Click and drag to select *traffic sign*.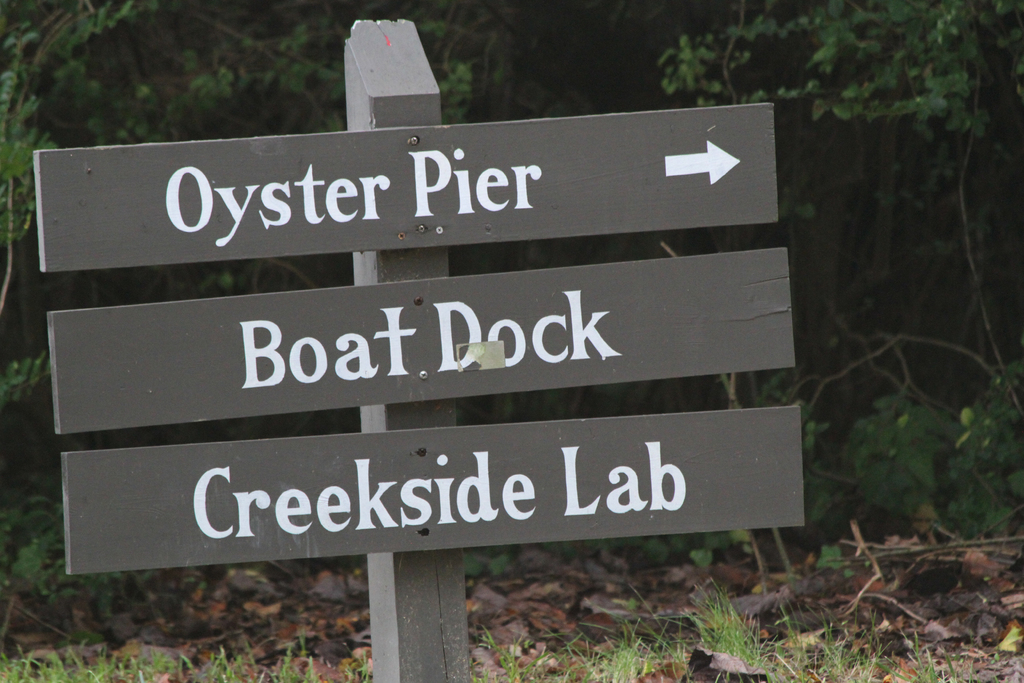
Selection: crop(47, 249, 800, 434).
